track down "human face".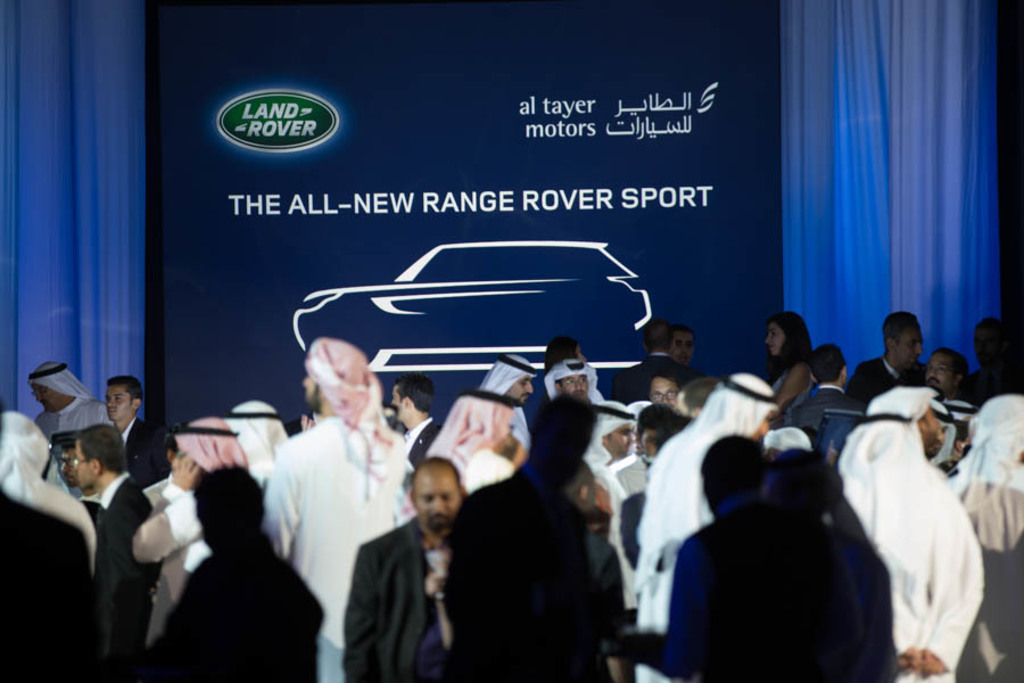
Tracked to bbox=[74, 444, 89, 483].
